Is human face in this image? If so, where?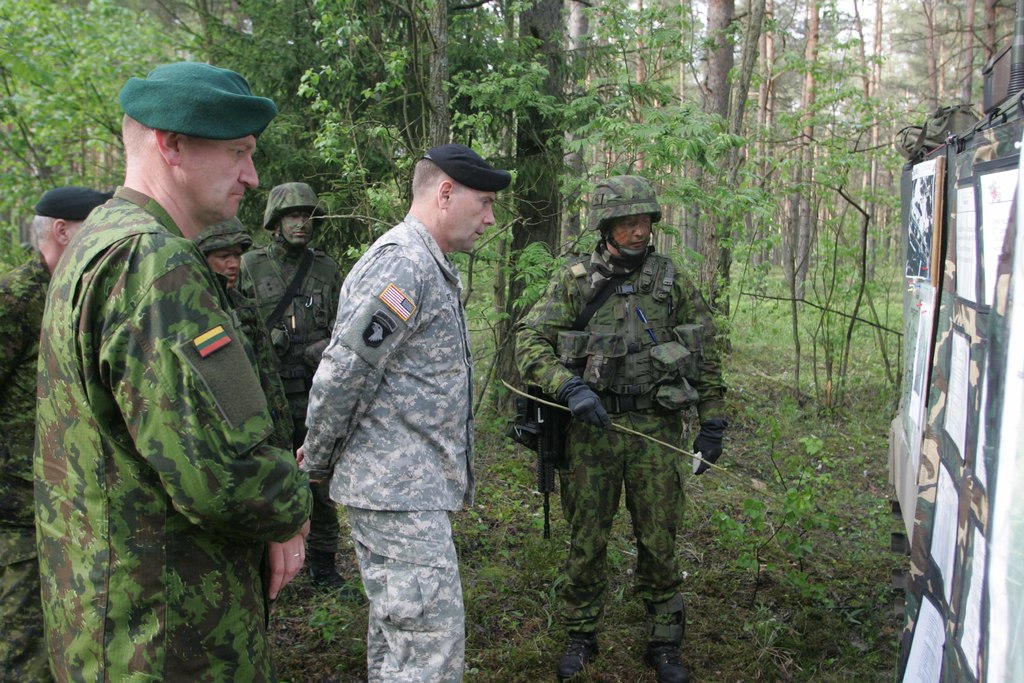
Yes, at pyautogui.locateOnScreen(454, 181, 494, 255).
